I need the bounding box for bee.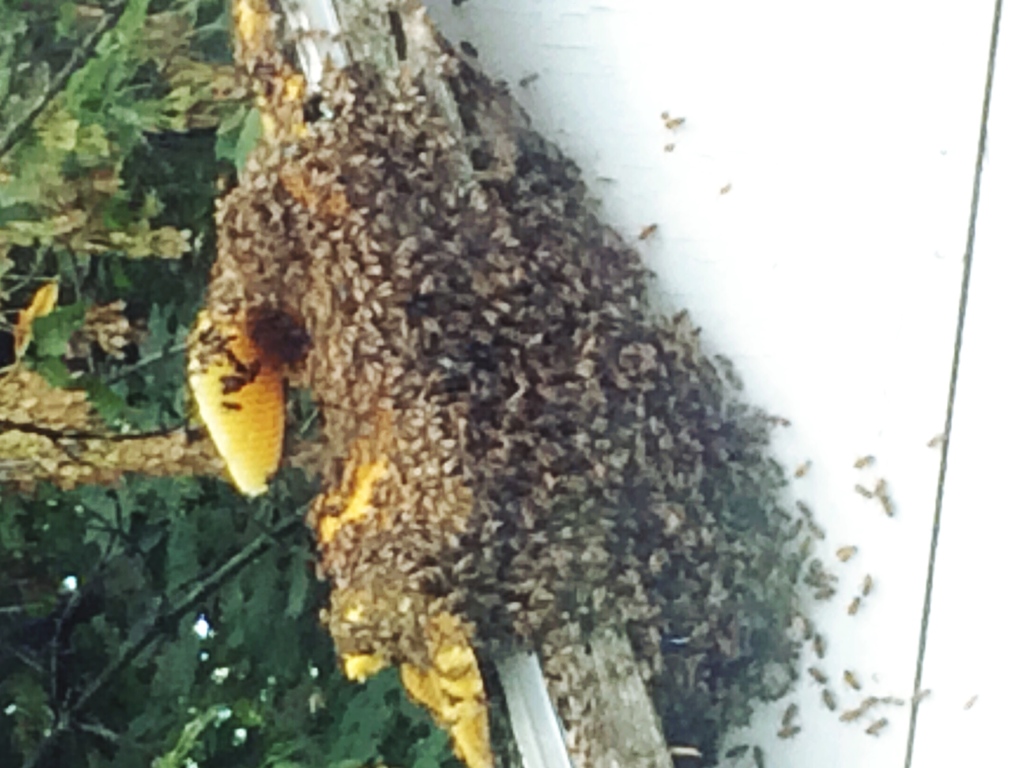
Here it is: bbox=(819, 689, 839, 716).
